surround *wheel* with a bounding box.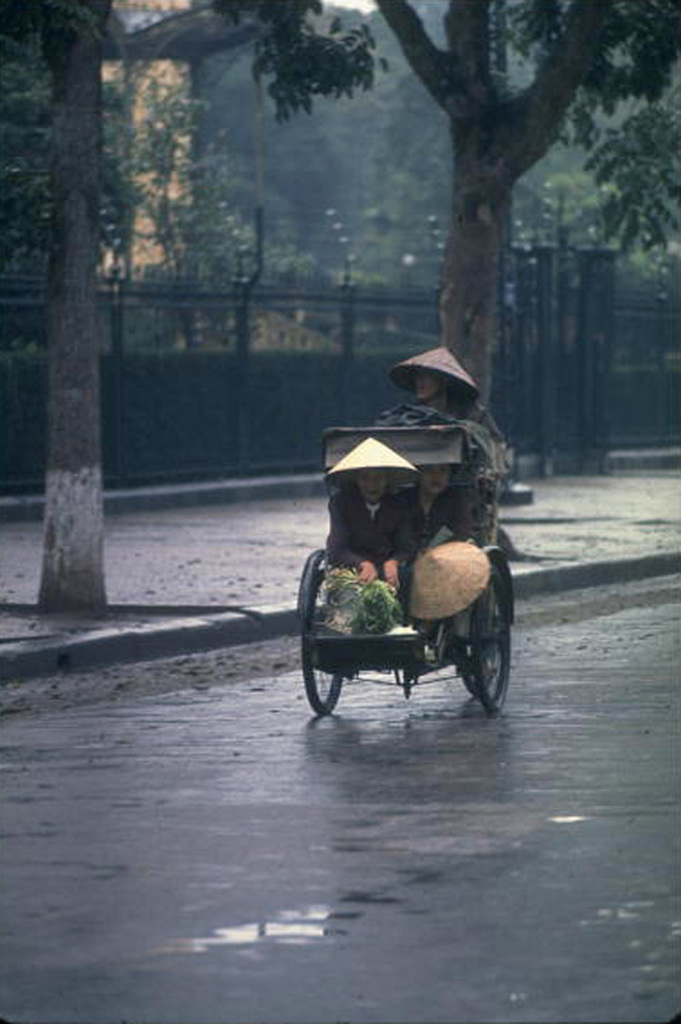
295,543,347,717.
